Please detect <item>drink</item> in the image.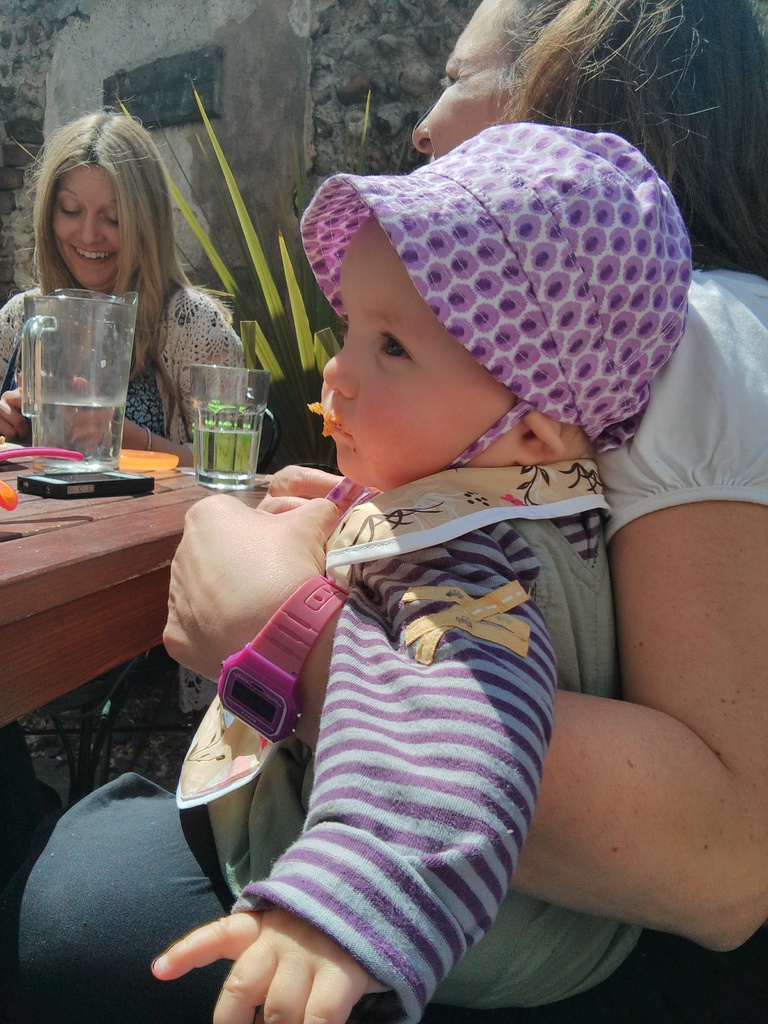
<region>187, 365, 275, 488</region>.
